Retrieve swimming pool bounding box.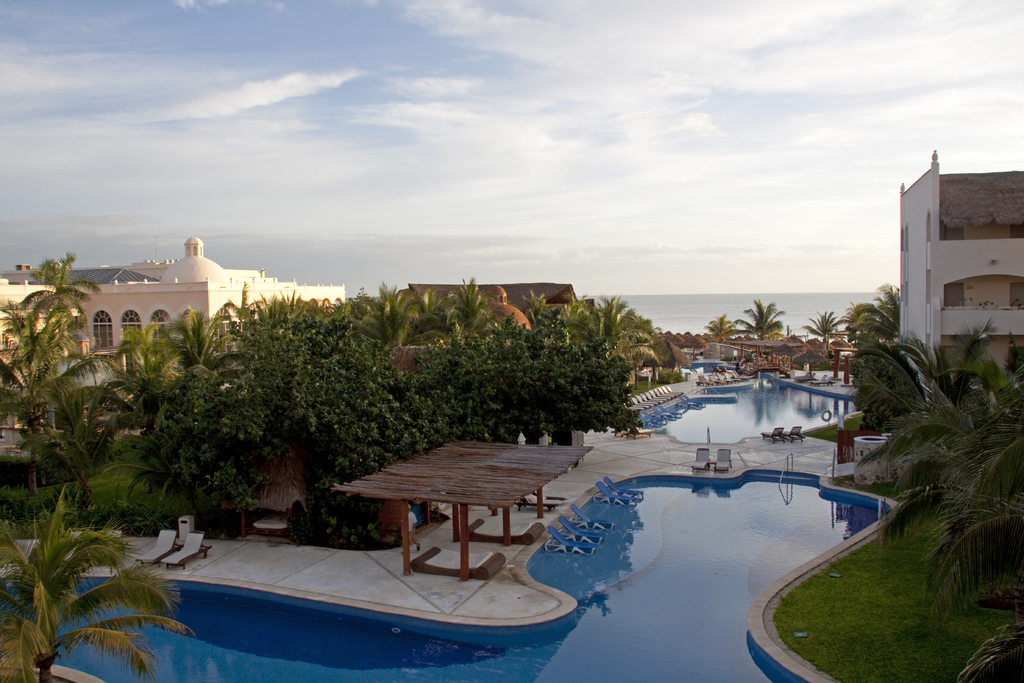
Bounding box: [0,425,924,677].
